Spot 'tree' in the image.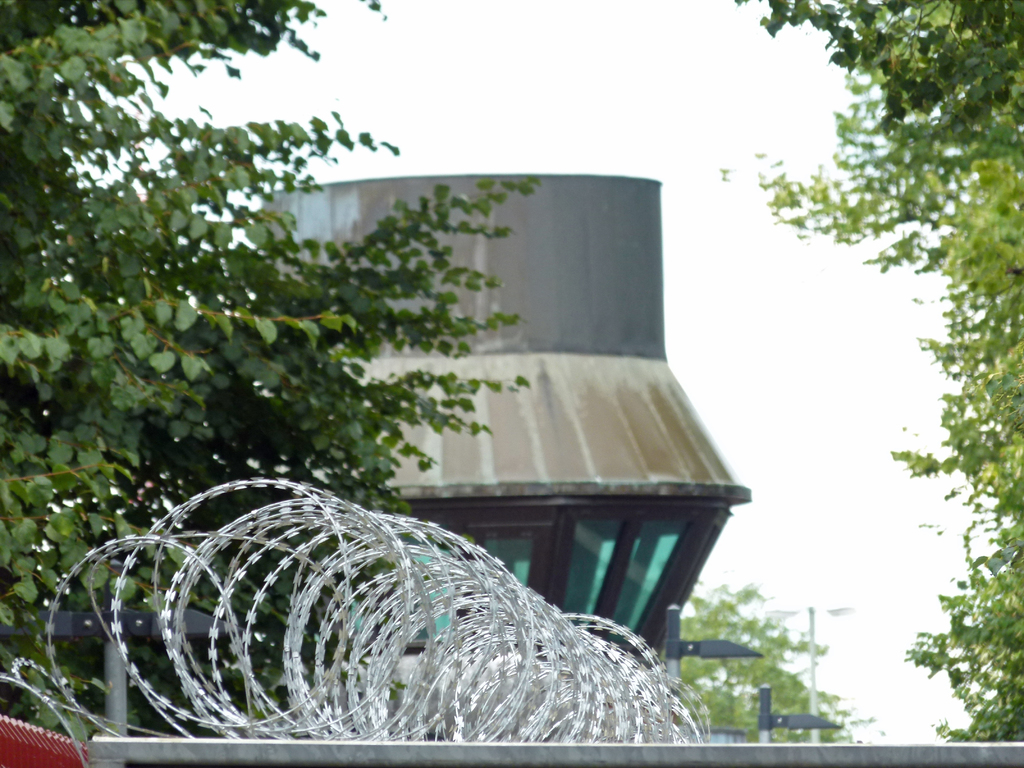
'tree' found at select_region(793, 81, 1020, 730).
